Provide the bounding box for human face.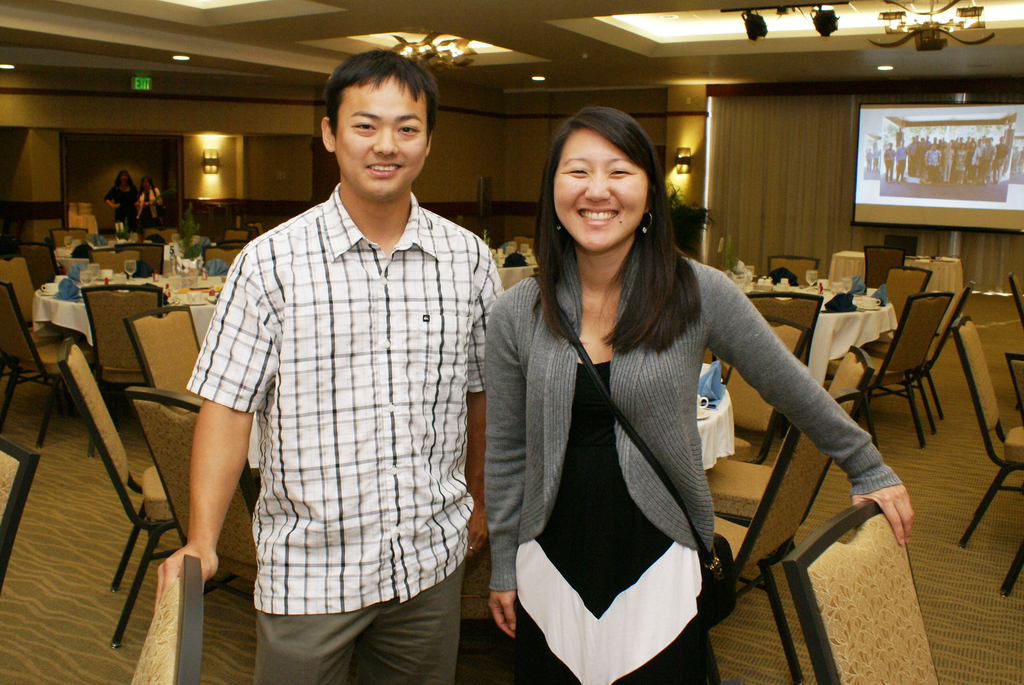
333,68,425,203.
